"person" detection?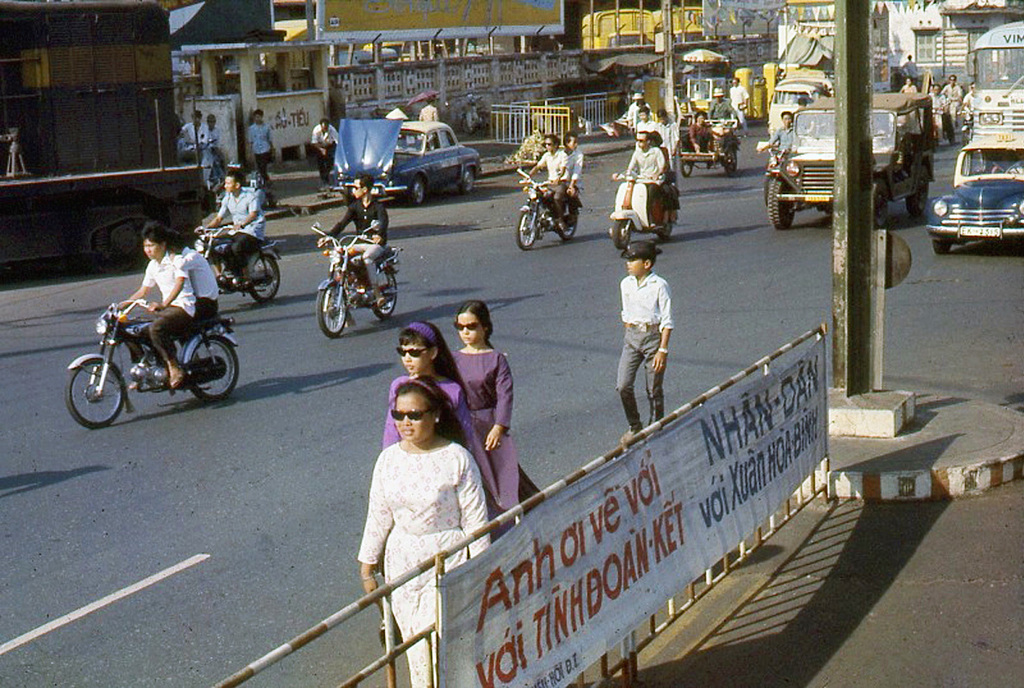
[left=927, top=79, right=944, bottom=116]
